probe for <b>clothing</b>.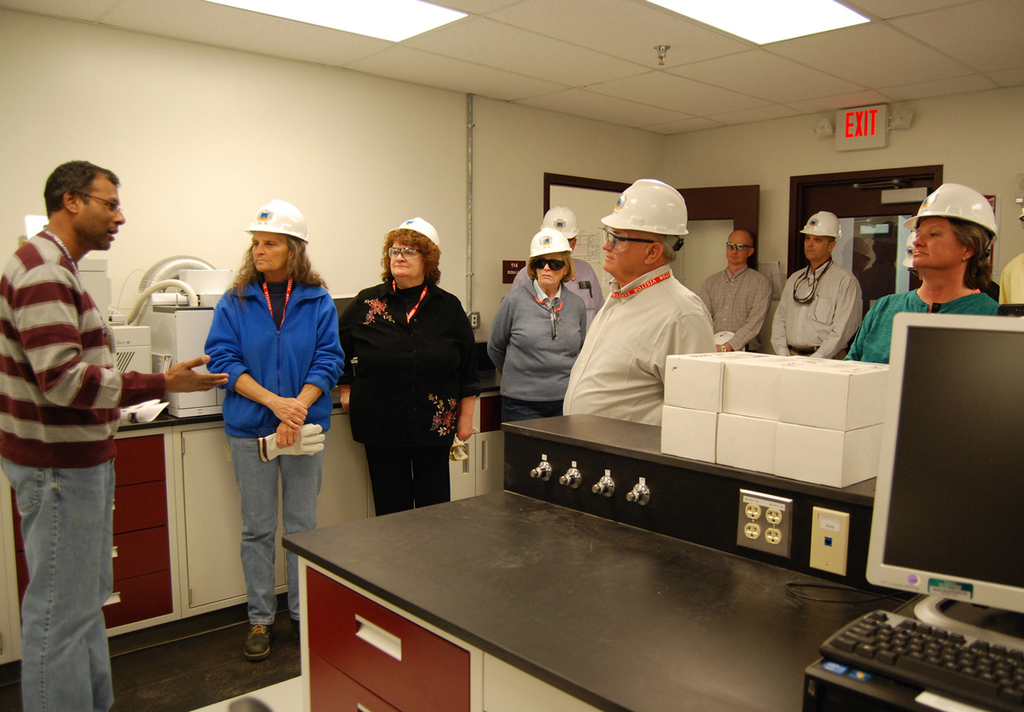
Probe result: (left=329, top=277, right=504, bottom=516).
